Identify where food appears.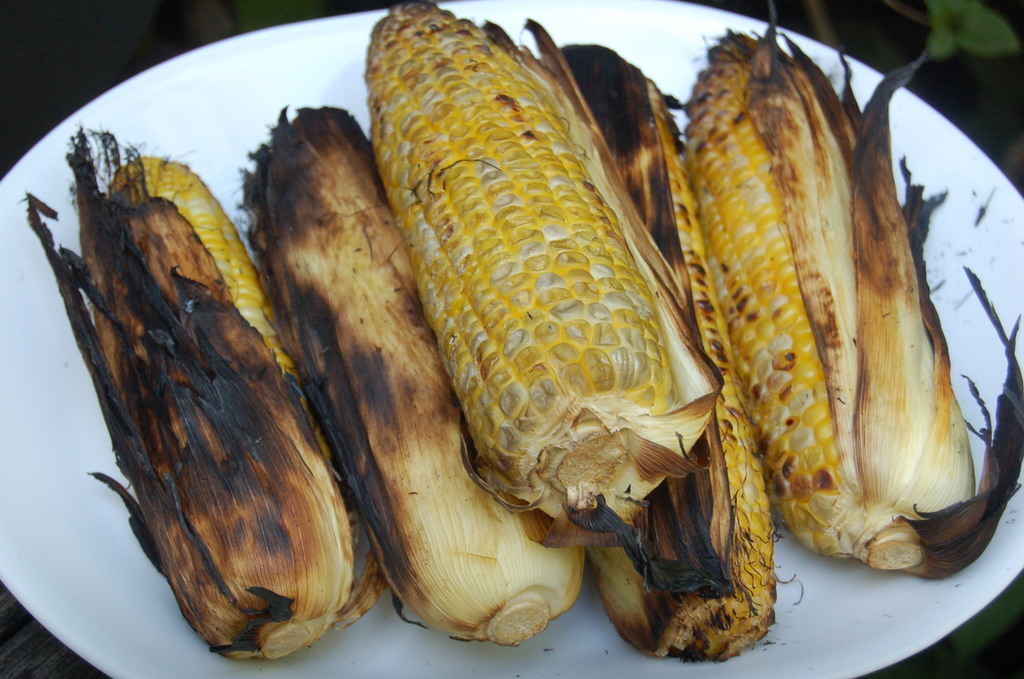
Appears at rect(686, 22, 1023, 575).
